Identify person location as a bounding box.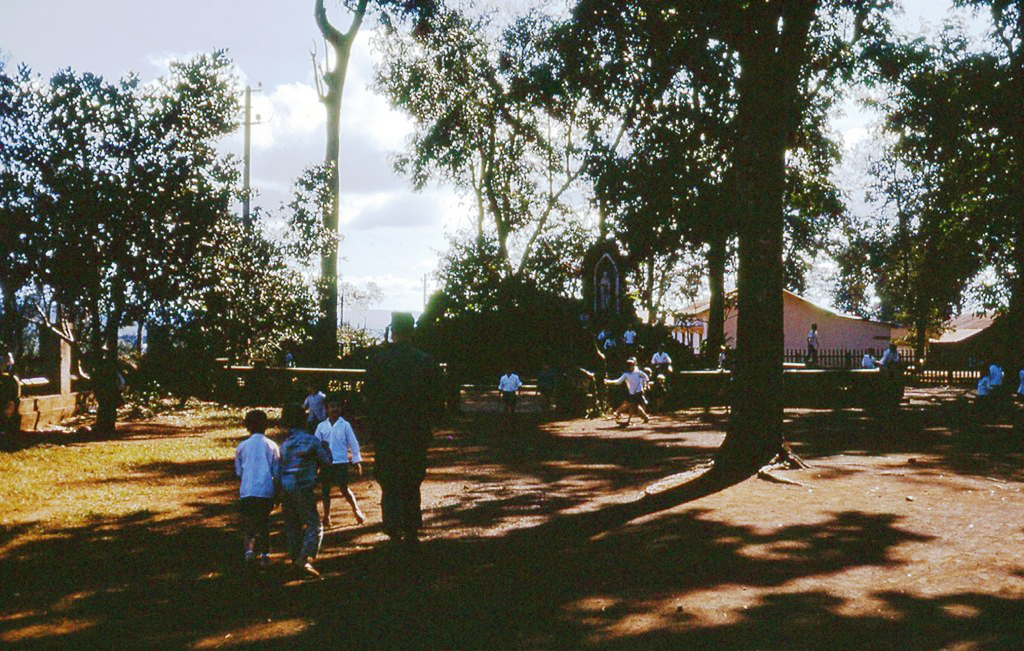
bbox=[803, 322, 821, 362].
